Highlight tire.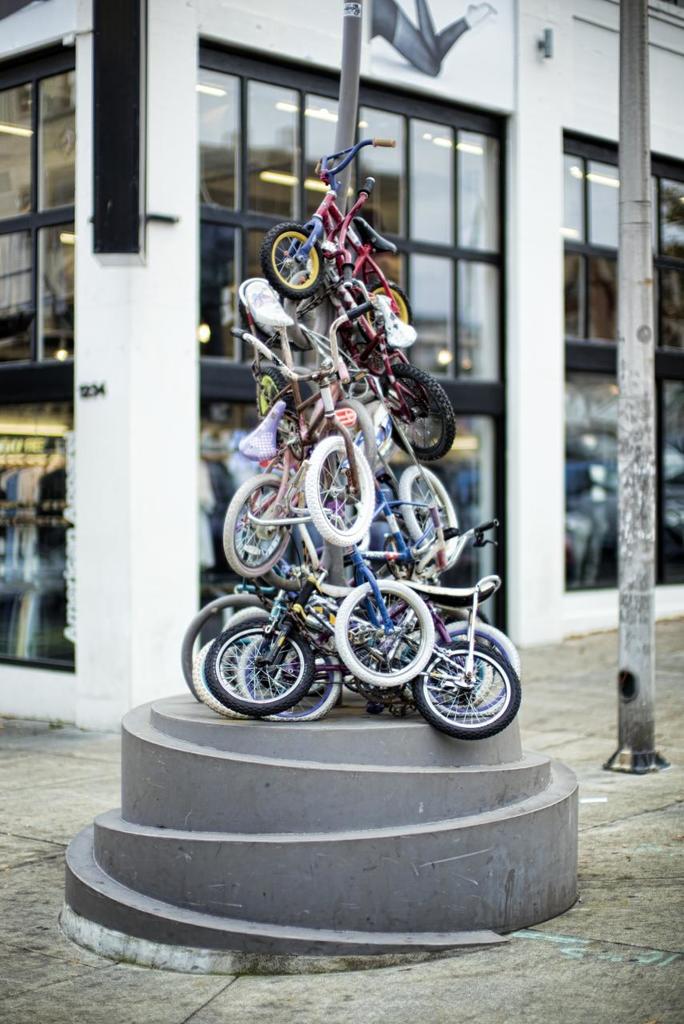
Highlighted region: l=374, t=283, r=416, b=330.
